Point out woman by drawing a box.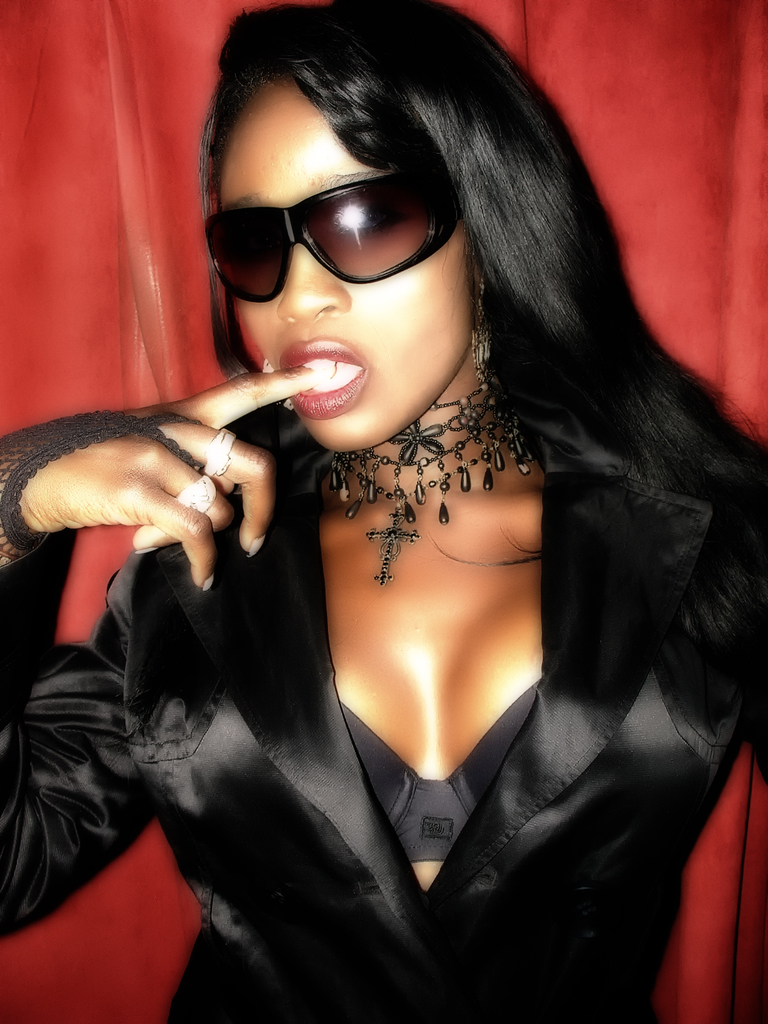
{"x1": 55, "y1": 28, "x2": 760, "y2": 1010}.
